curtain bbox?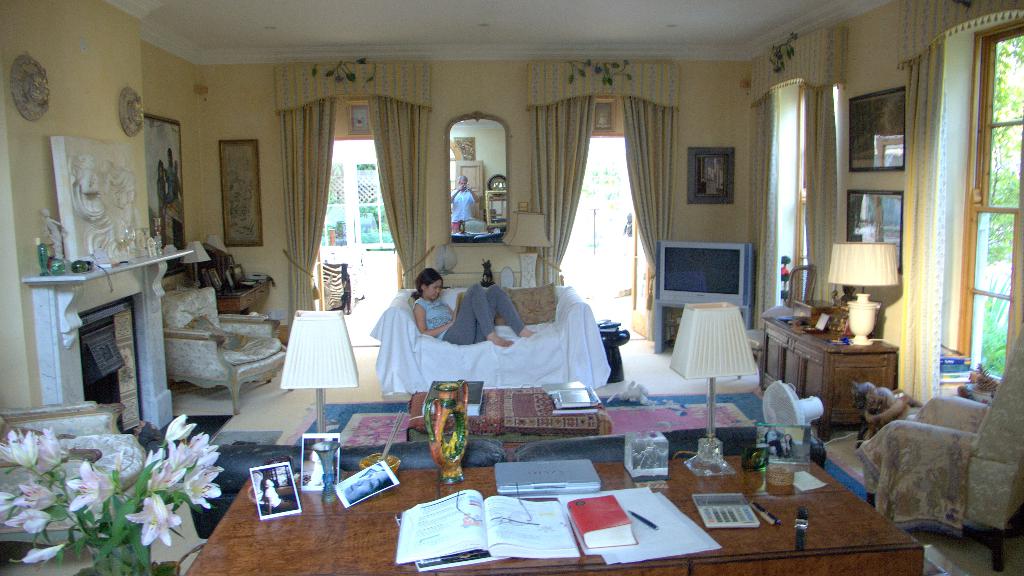
[530, 94, 594, 286]
